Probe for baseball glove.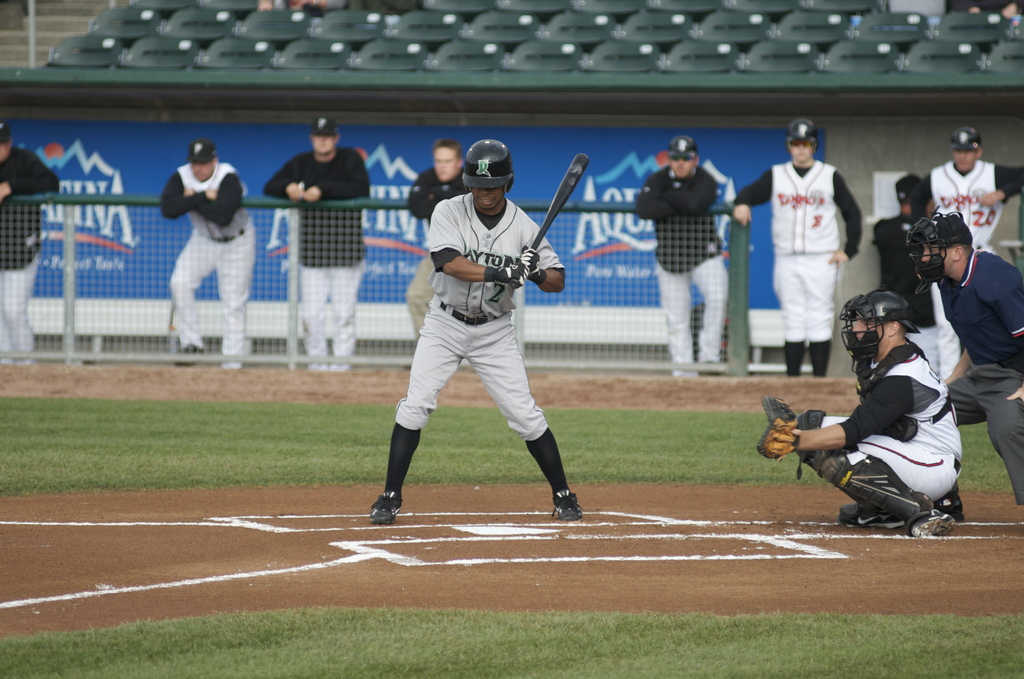
Probe result: 517 245 545 275.
